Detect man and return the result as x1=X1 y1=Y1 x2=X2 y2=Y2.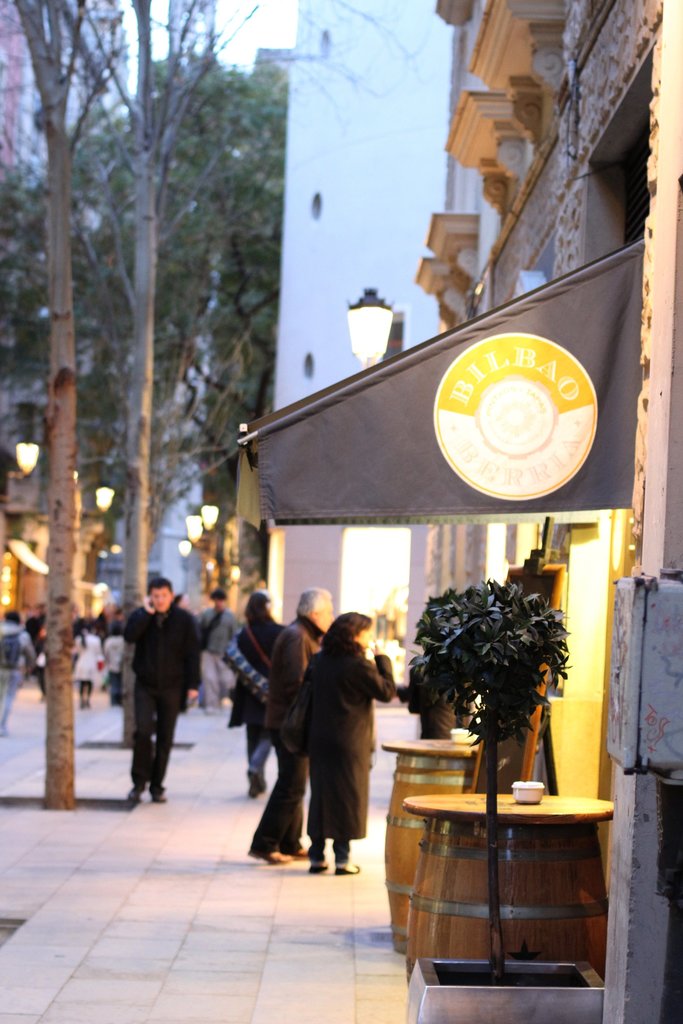
x1=192 y1=586 x2=241 y2=668.
